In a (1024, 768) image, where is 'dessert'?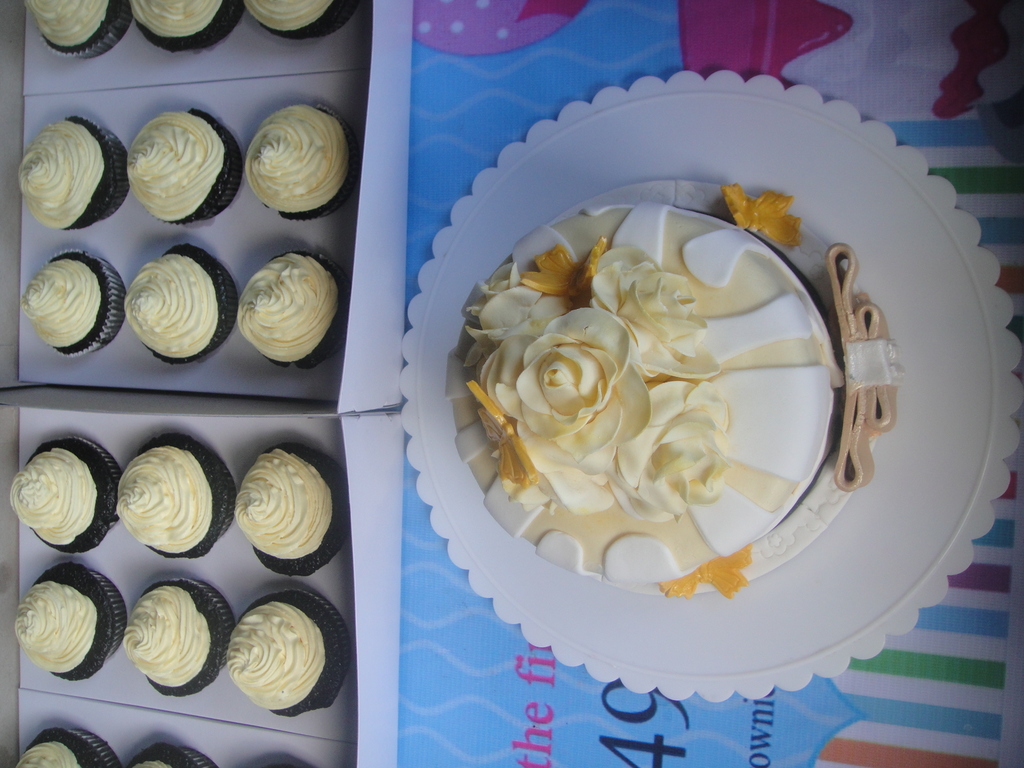
left=120, top=573, right=221, bottom=699.
